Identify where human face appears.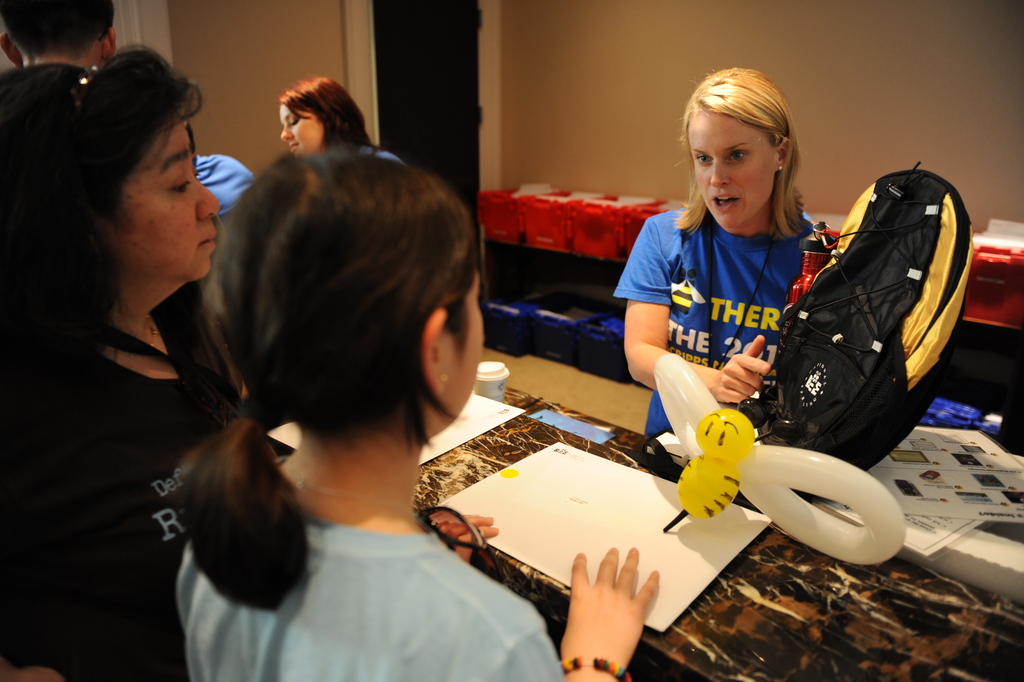
Appears at bbox=[280, 101, 325, 158].
